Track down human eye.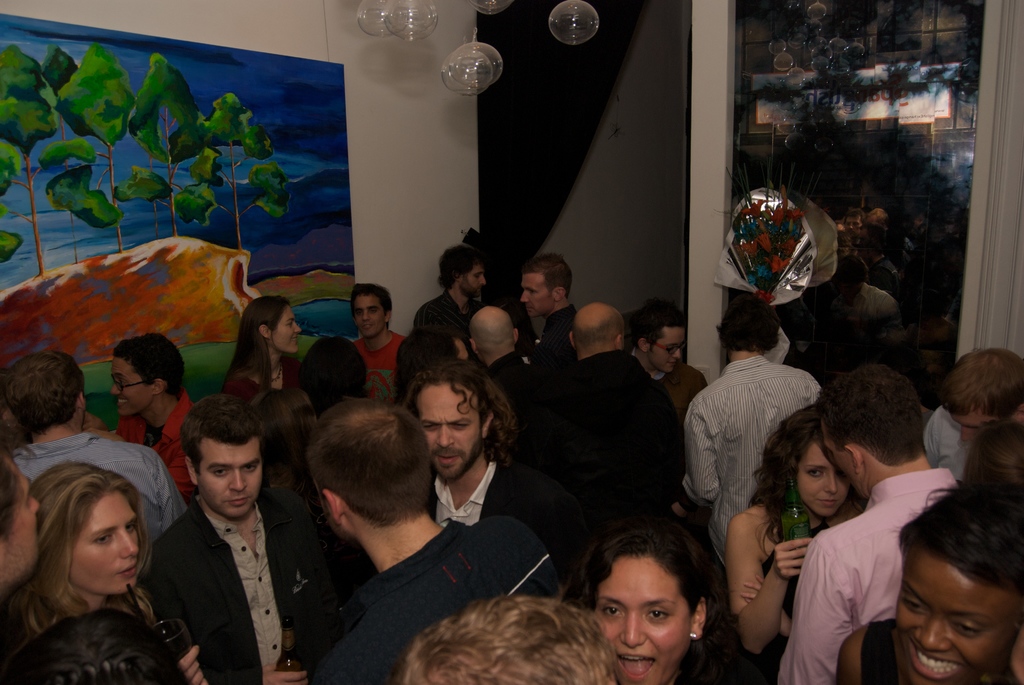
Tracked to region(212, 464, 230, 480).
